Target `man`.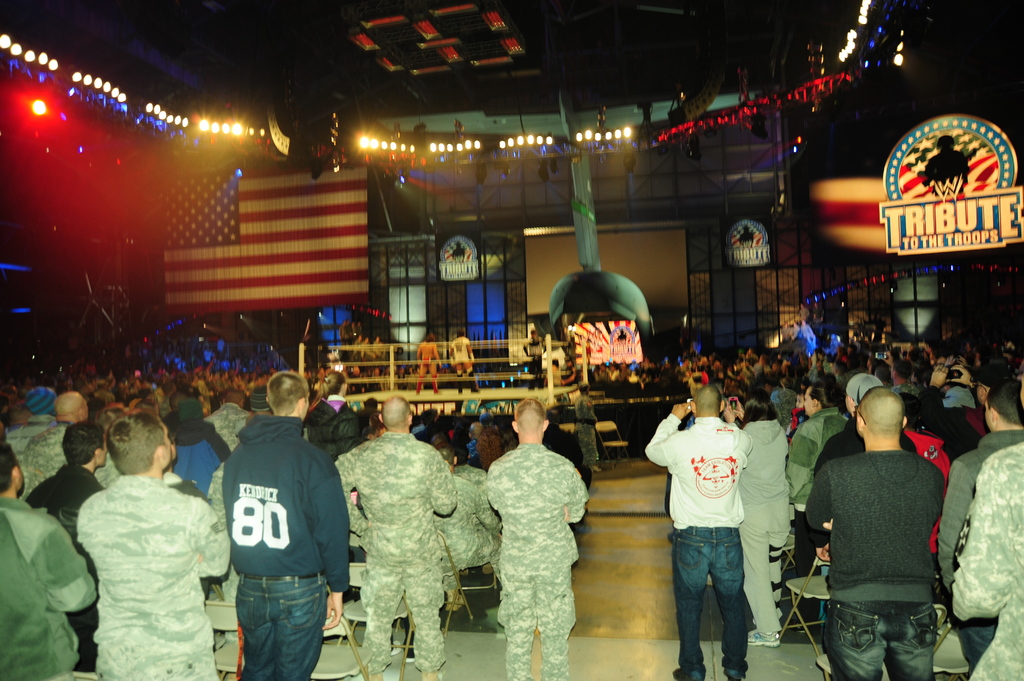
Target region: rect(483, 398, 587, 680).
